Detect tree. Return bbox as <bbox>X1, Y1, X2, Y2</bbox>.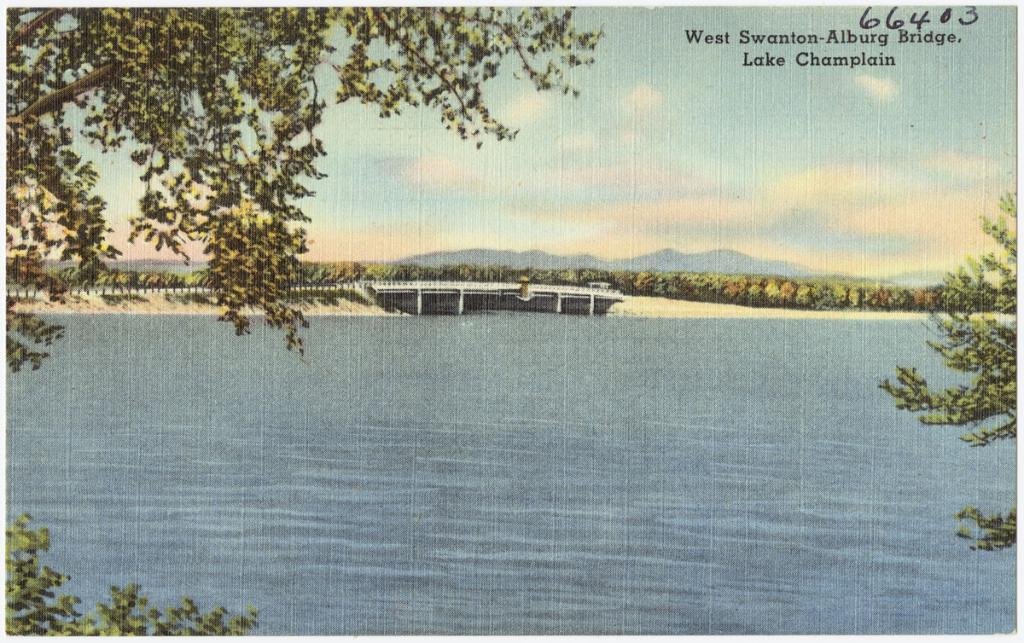
<bbox>6, 514, 265, 634</bbox>.
